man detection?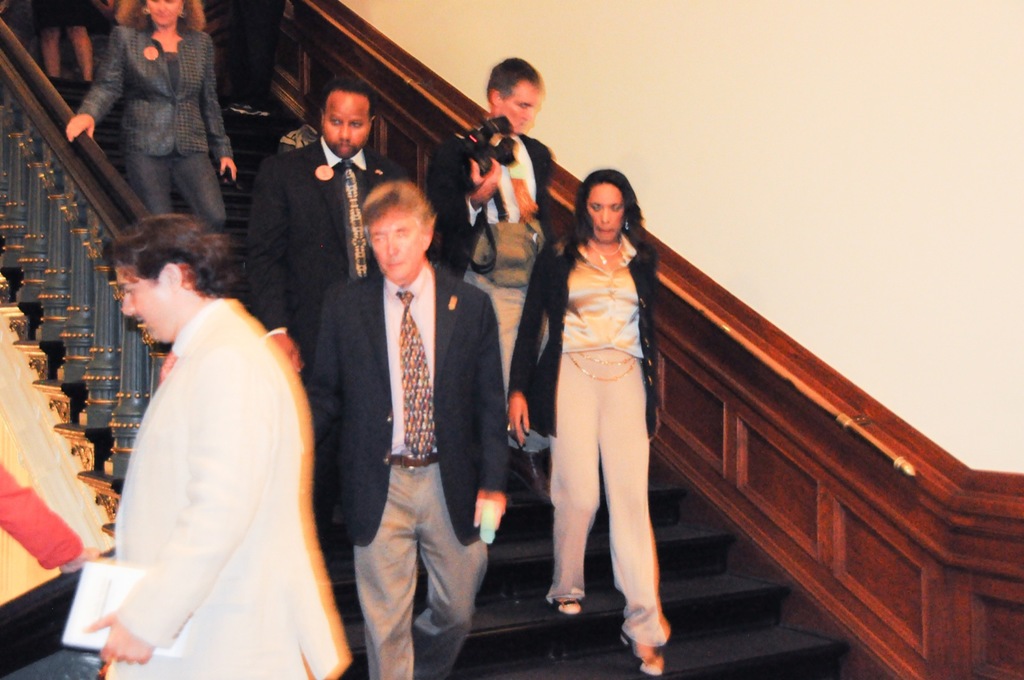
(x1=83, y1=211, x2=338, y2=679)
